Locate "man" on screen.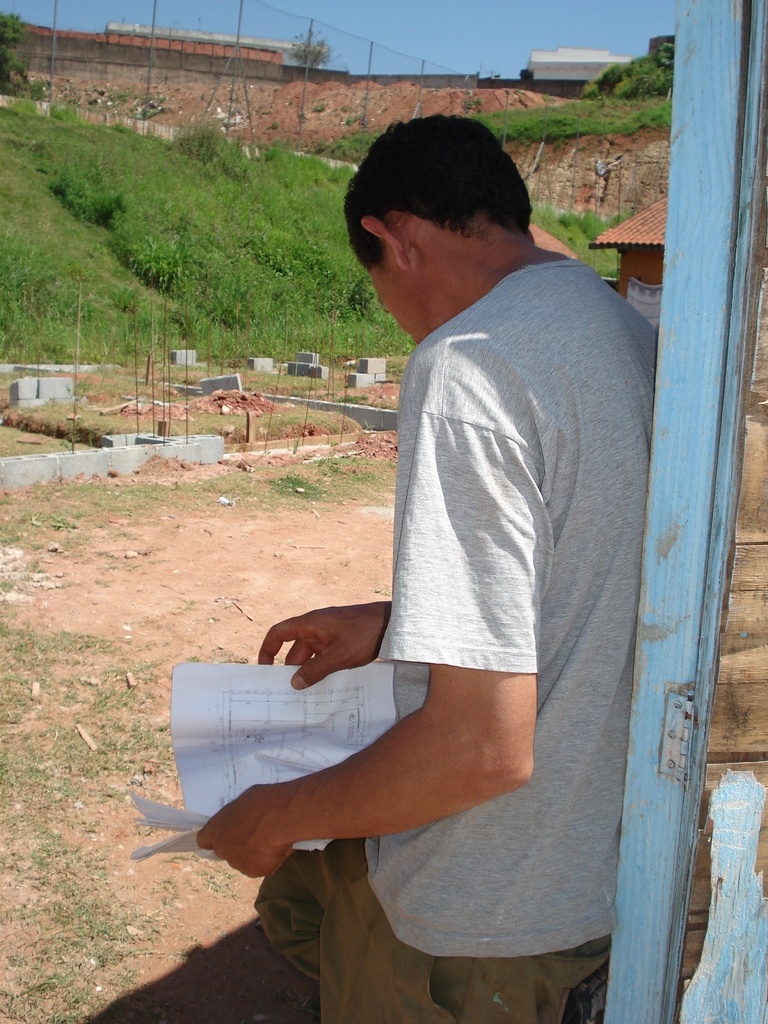
On screen at left=223, top=106, right=673, bottom=980.
